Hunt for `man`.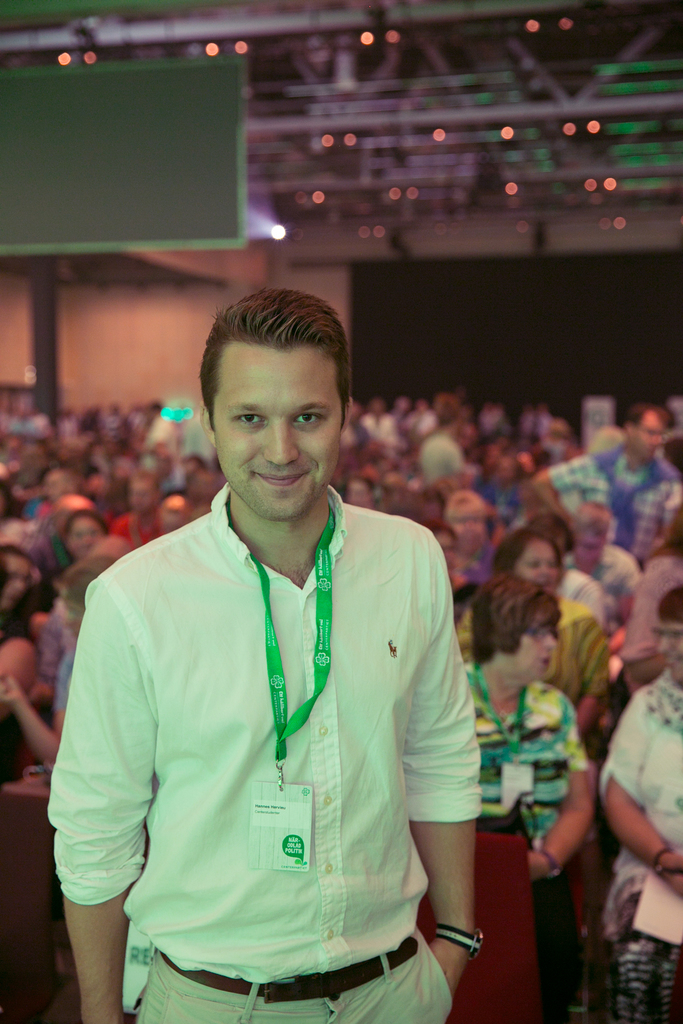
Hunted down at x1=598 y1=587 x2=682 y2=1023.
